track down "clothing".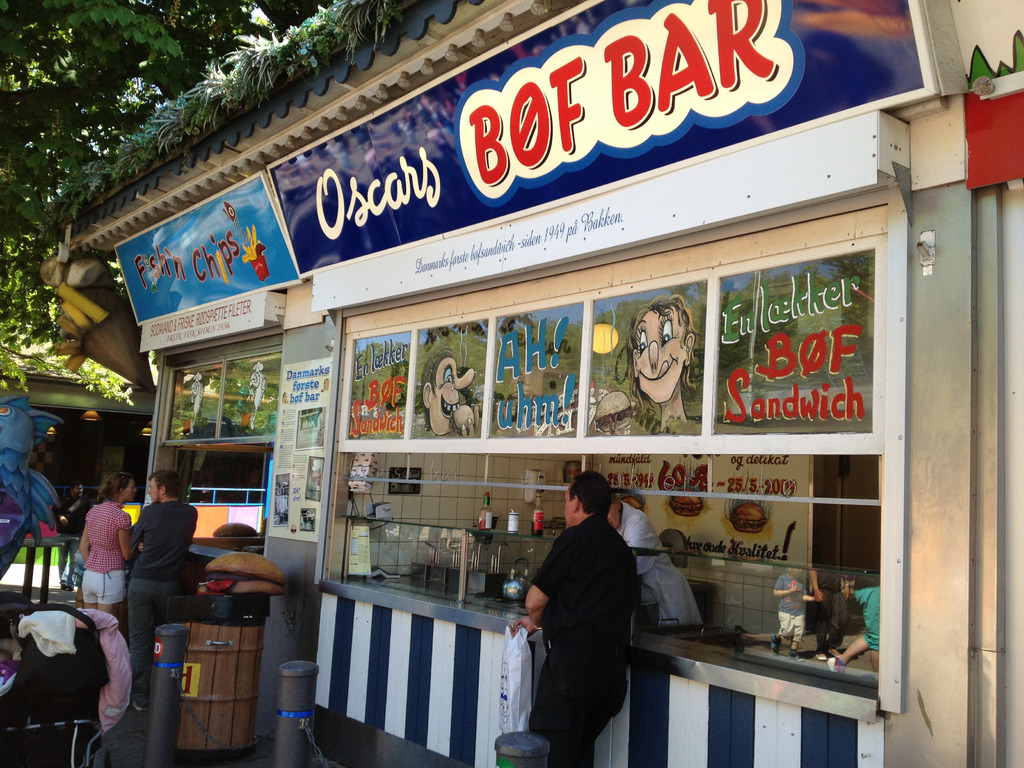
Tracked to {"x1": 851, "y1": 589, "x2": 879, "y2": 679}.
